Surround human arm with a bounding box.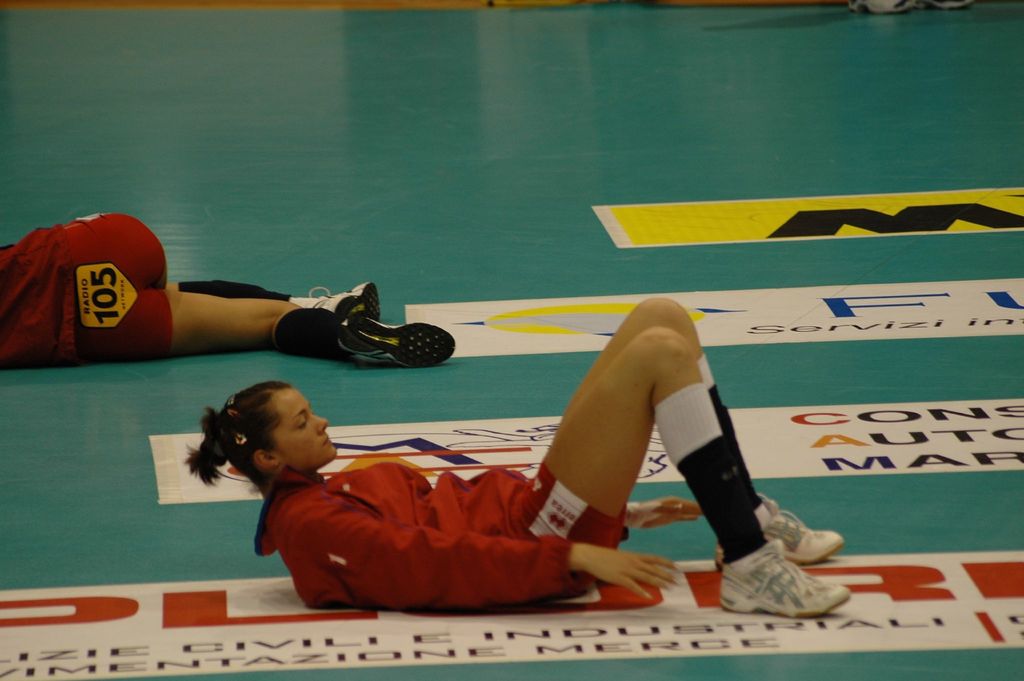
<region>357, 457, 705, 539</region>.
